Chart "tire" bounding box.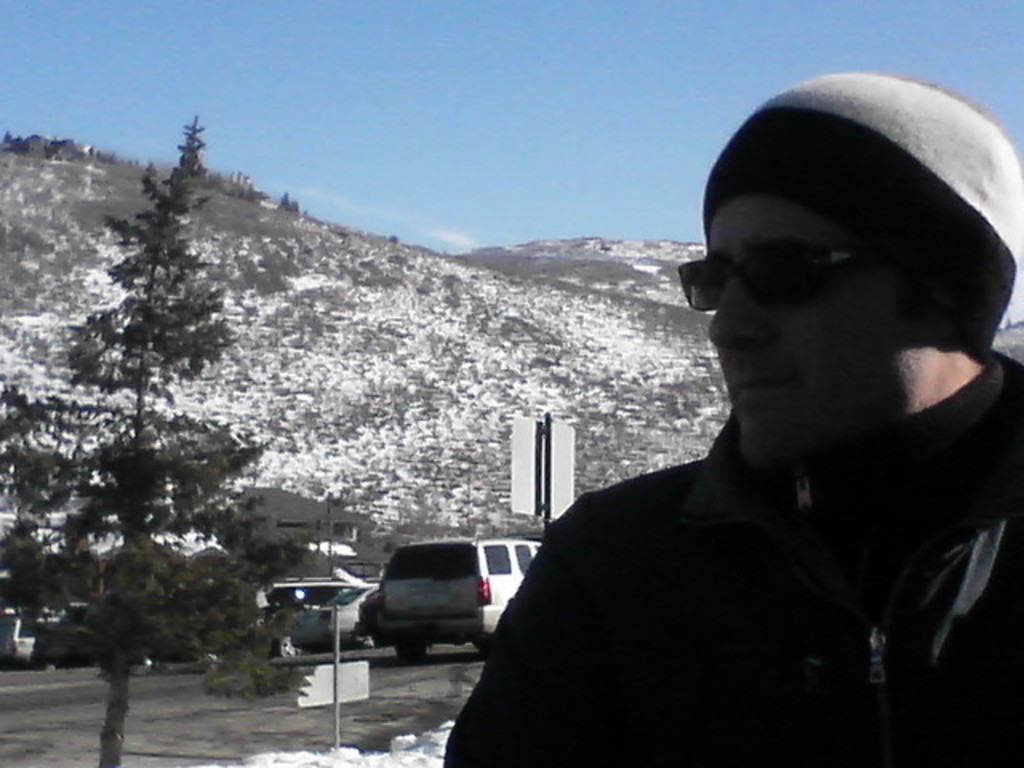
Charted: region(275, 635, 301, 658).
